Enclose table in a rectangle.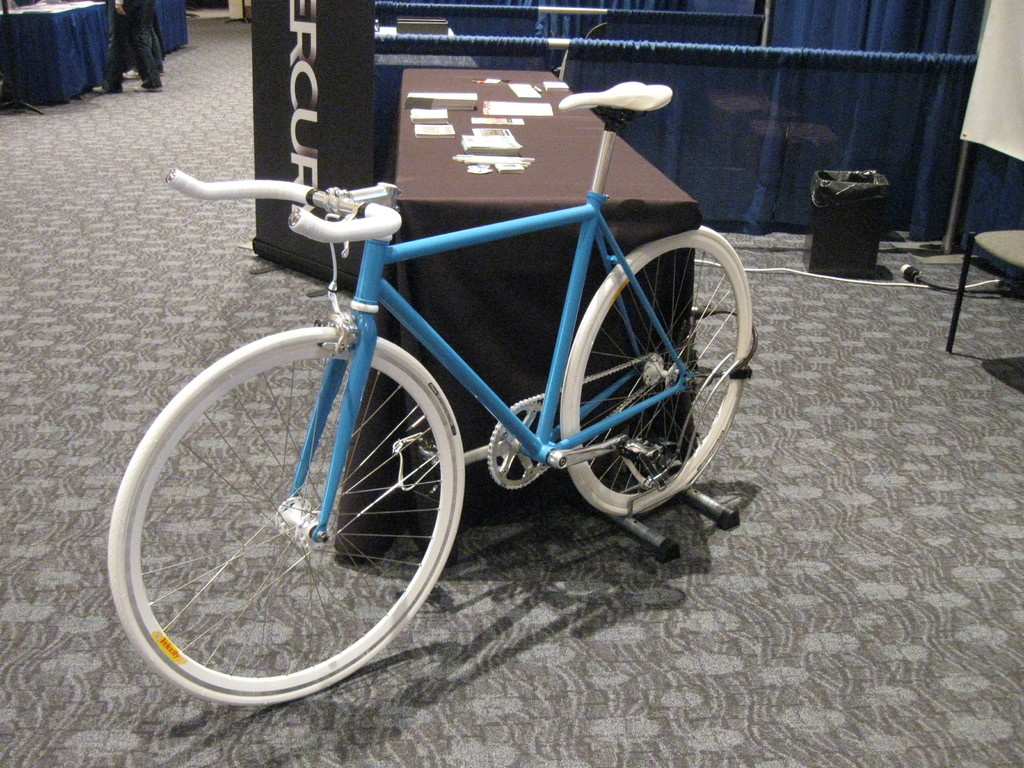
(329,67,703,563).
